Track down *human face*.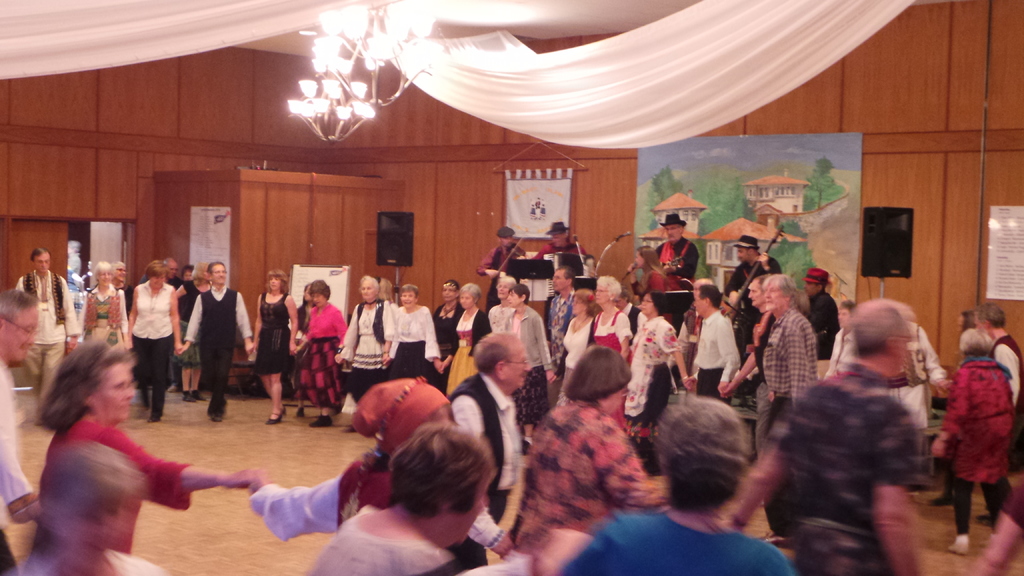
Tracked to box=[635, 244, 644, 266].
